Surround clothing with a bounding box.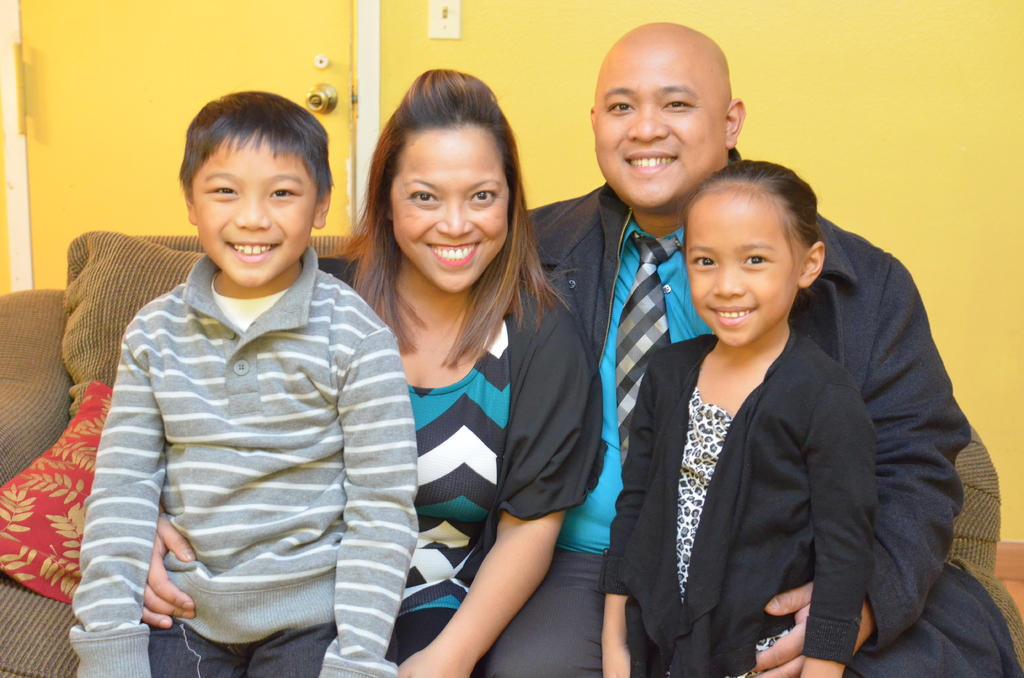
locate(361, 252, 609, 663).
